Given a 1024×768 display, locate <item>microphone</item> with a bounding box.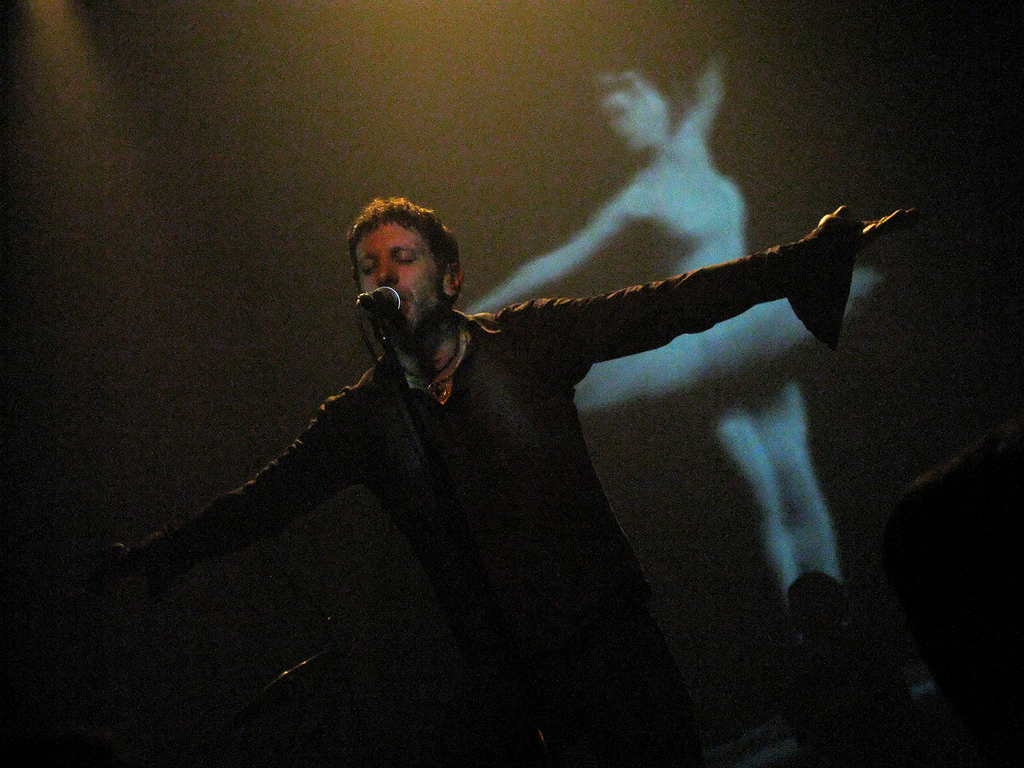
Located: <region>365, 286, 406, 312</region>.
